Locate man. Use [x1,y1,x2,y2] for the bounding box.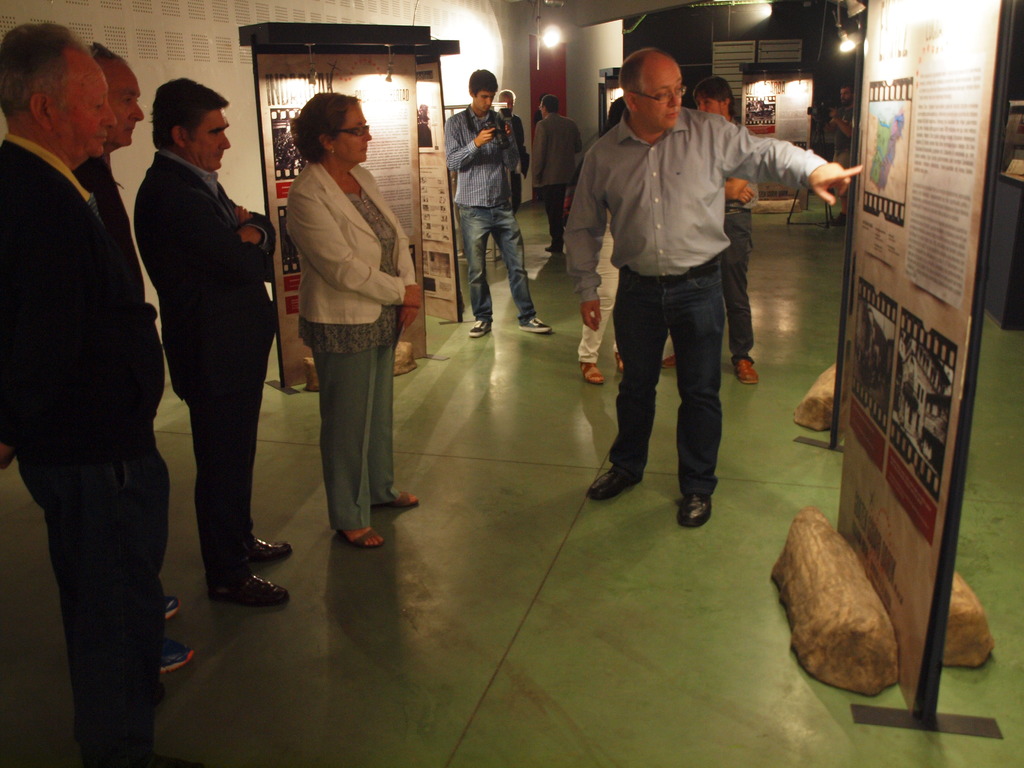
[134,77,294,609].
